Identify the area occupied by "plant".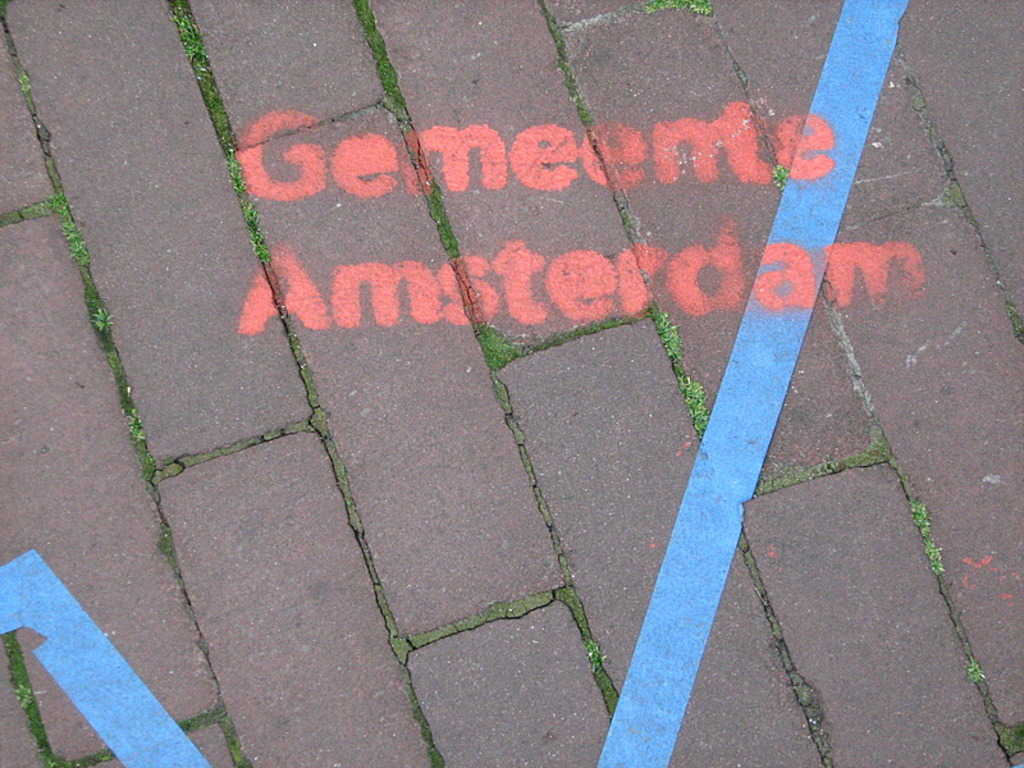
Area: 244/202/274/261.
